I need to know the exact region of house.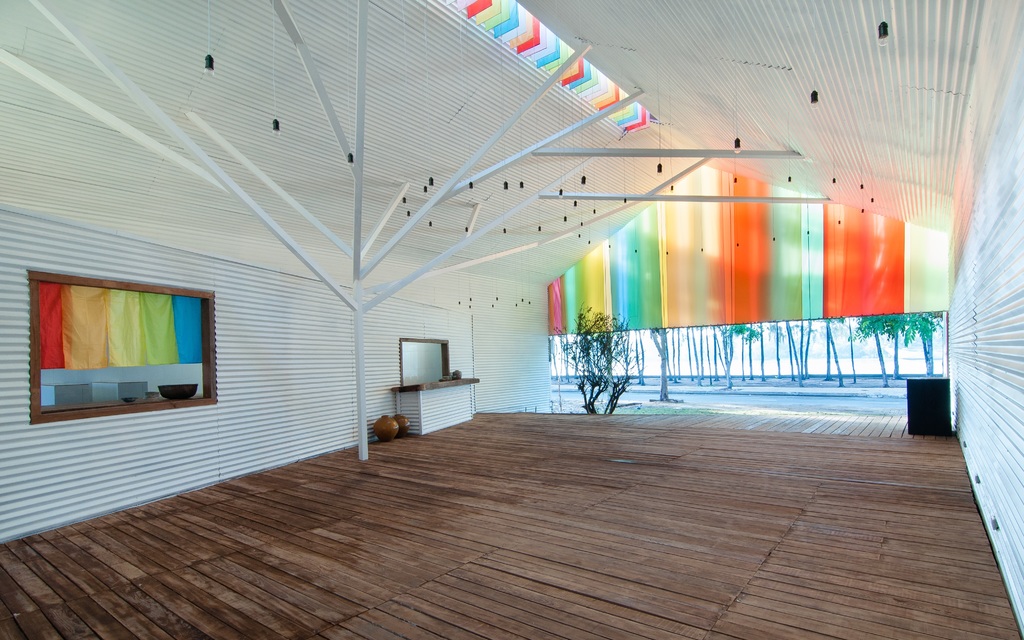
Region: {"left": 0, "top": 0, "right": 1023, "bottom": 639}.
